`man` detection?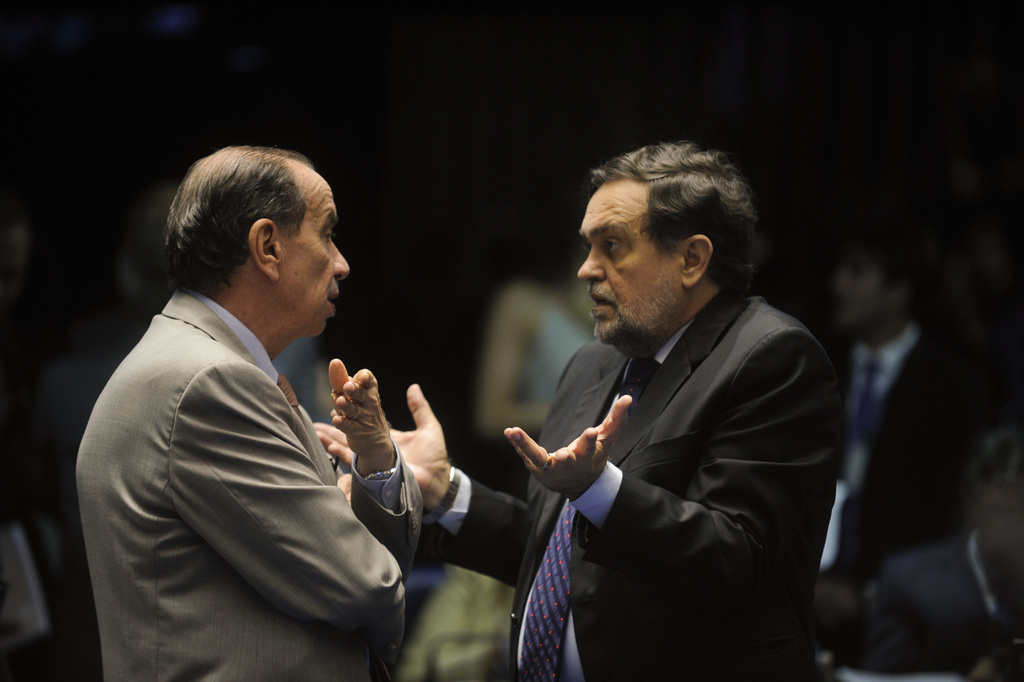
[x1=74, y1=146, x2=429, y2=680]
